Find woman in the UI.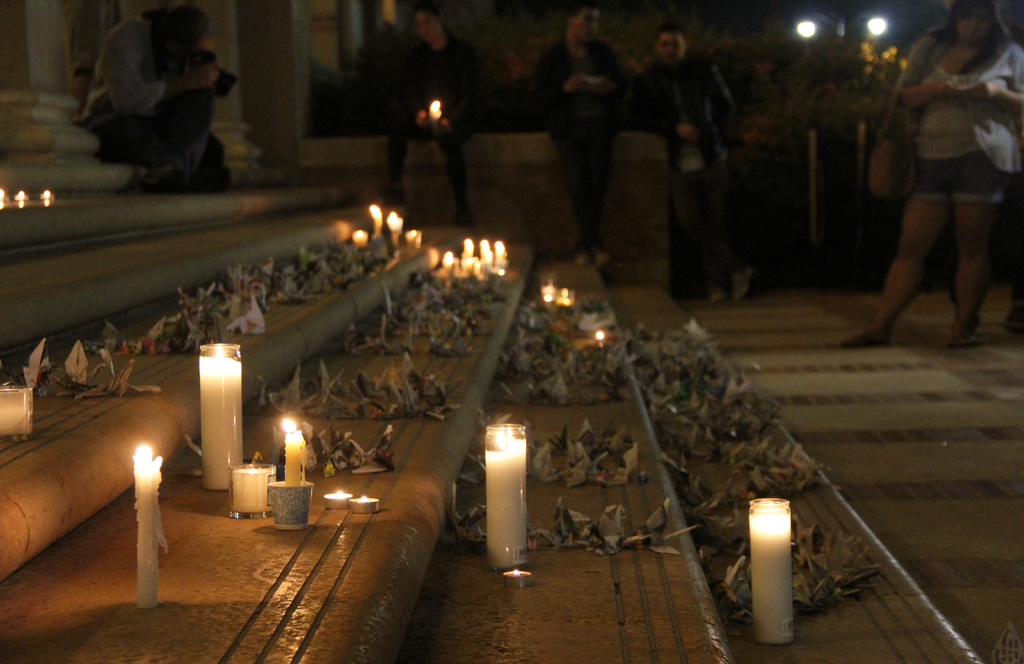
UI element at 79,4,218,188.
